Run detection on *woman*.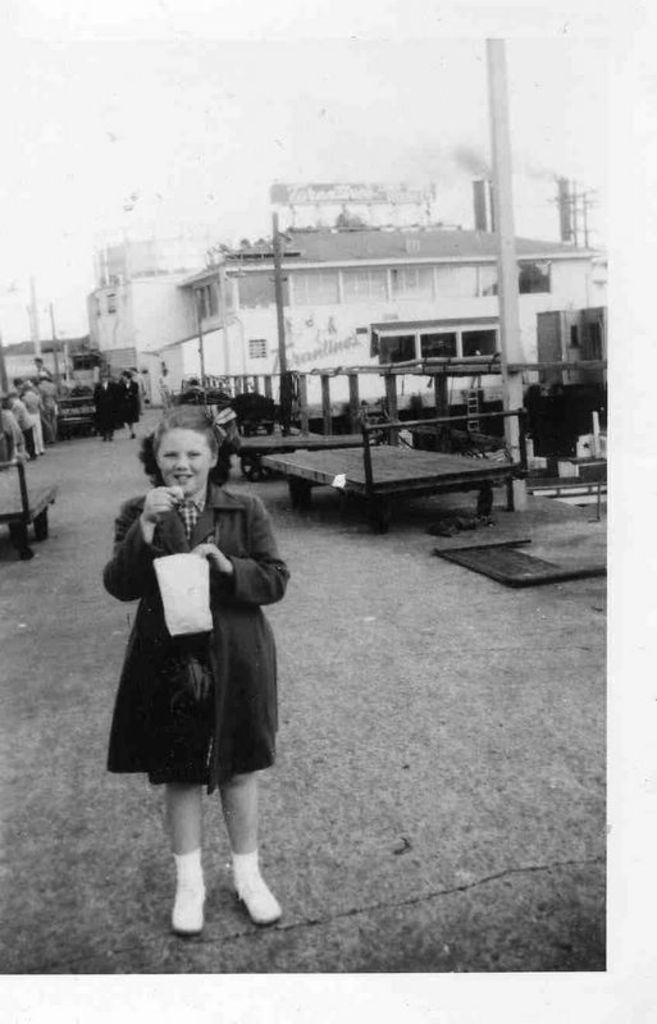
Result: {"left": 102, "top": 401, "right": 292, "bottom": 893}.
